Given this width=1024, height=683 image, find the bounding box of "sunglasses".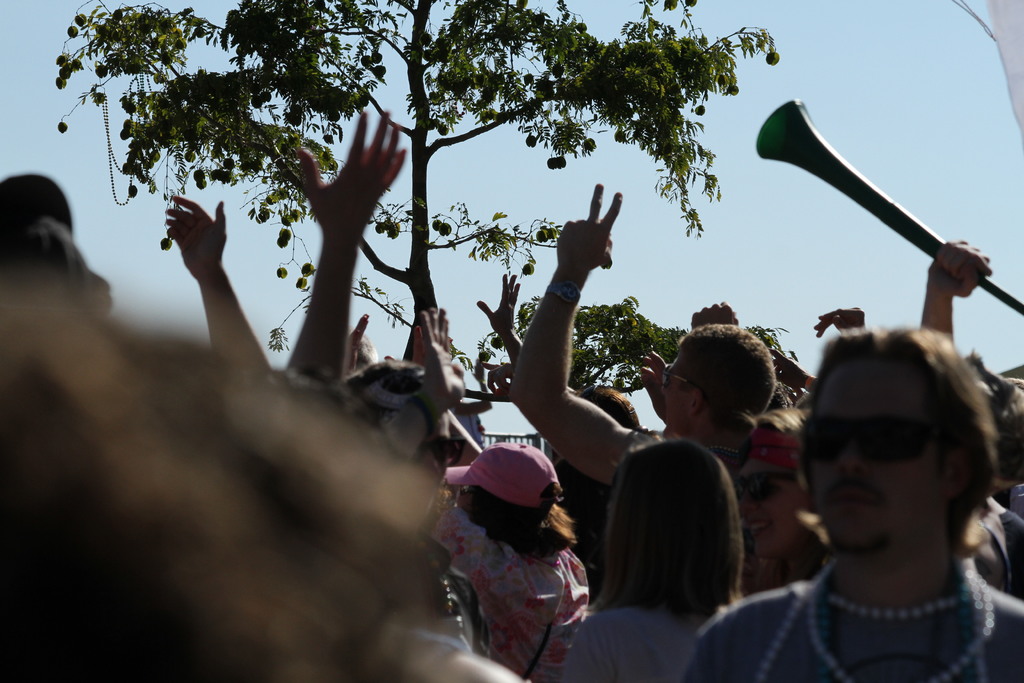
crop(458, 484, 477, 495).
